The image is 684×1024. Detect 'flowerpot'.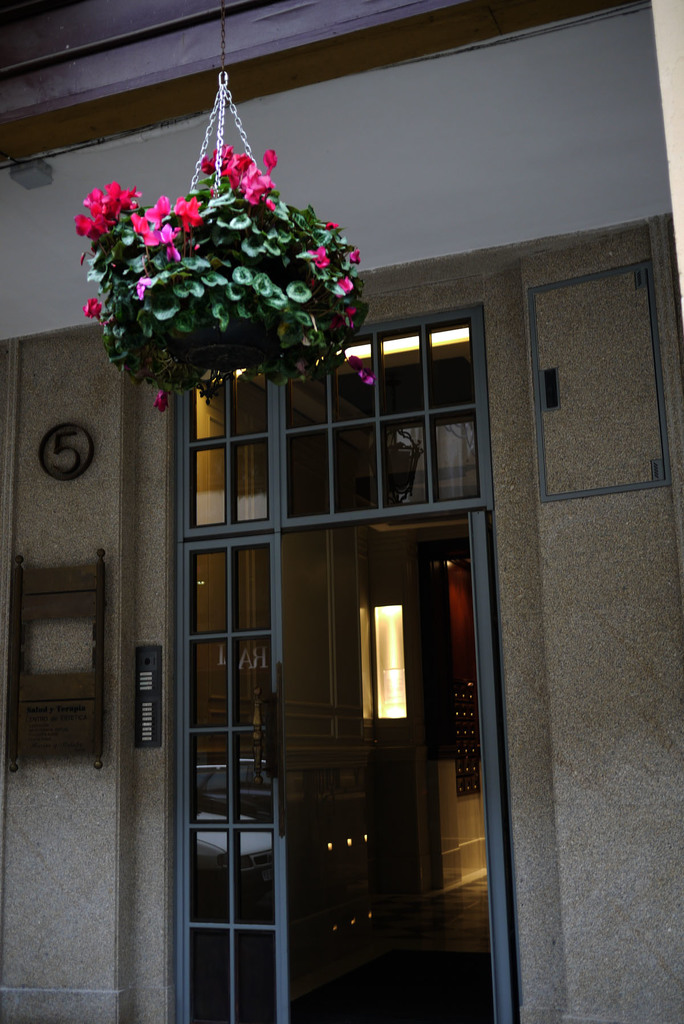
Detection: {"left": 161, "top": 331, "right": 282, "bottom": 375}.
